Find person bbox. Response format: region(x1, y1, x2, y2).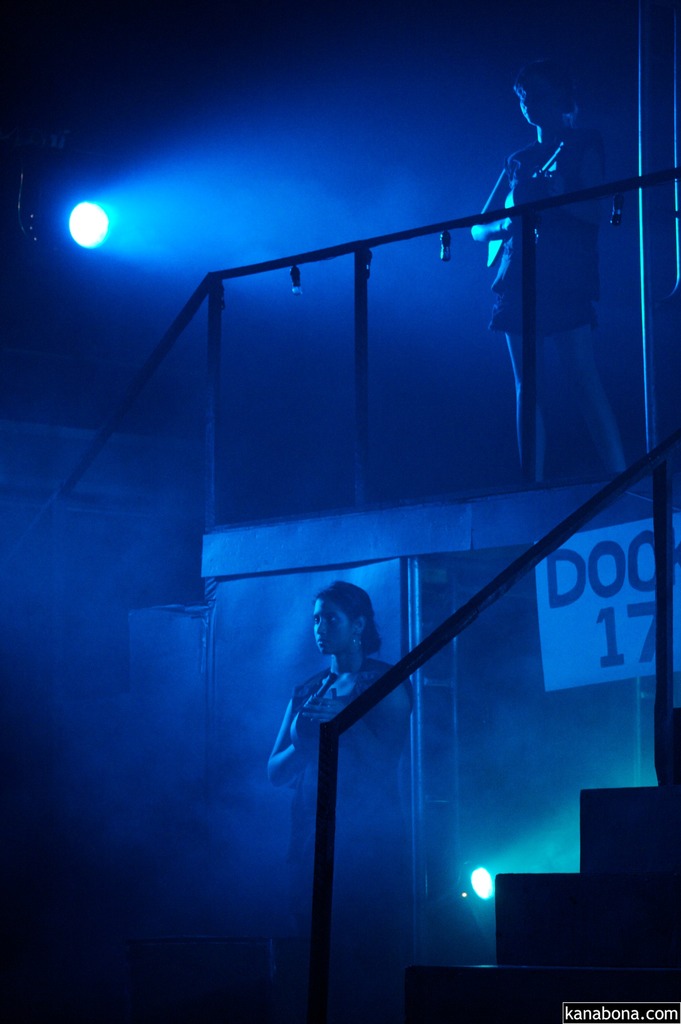
region(263, 583, 414, 977).
